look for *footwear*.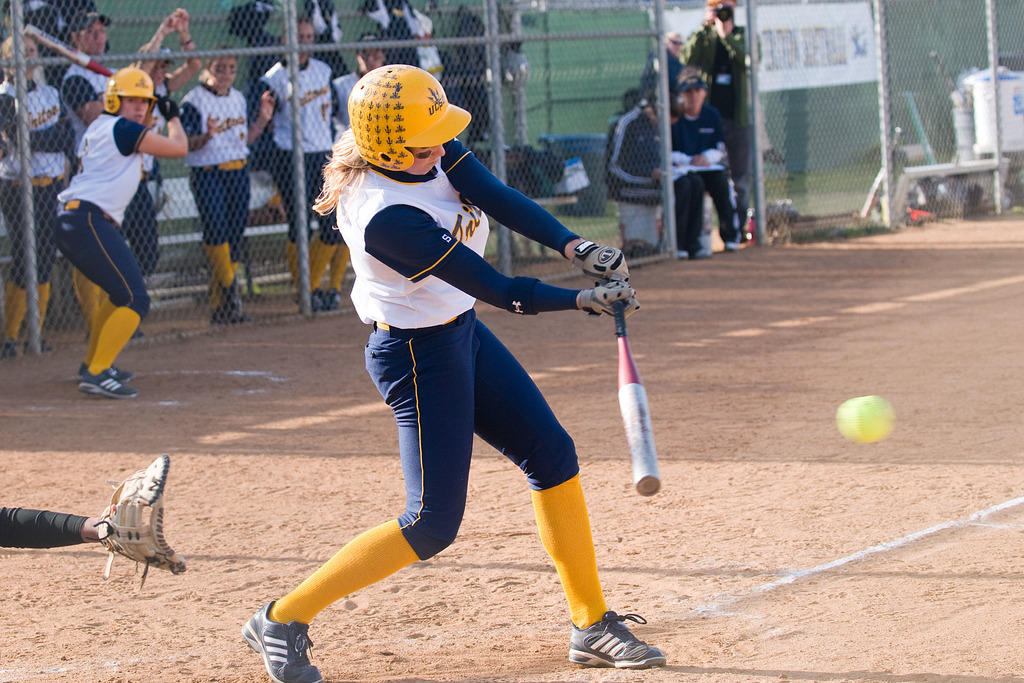
Found: box=[238, 601, 323, 682].
